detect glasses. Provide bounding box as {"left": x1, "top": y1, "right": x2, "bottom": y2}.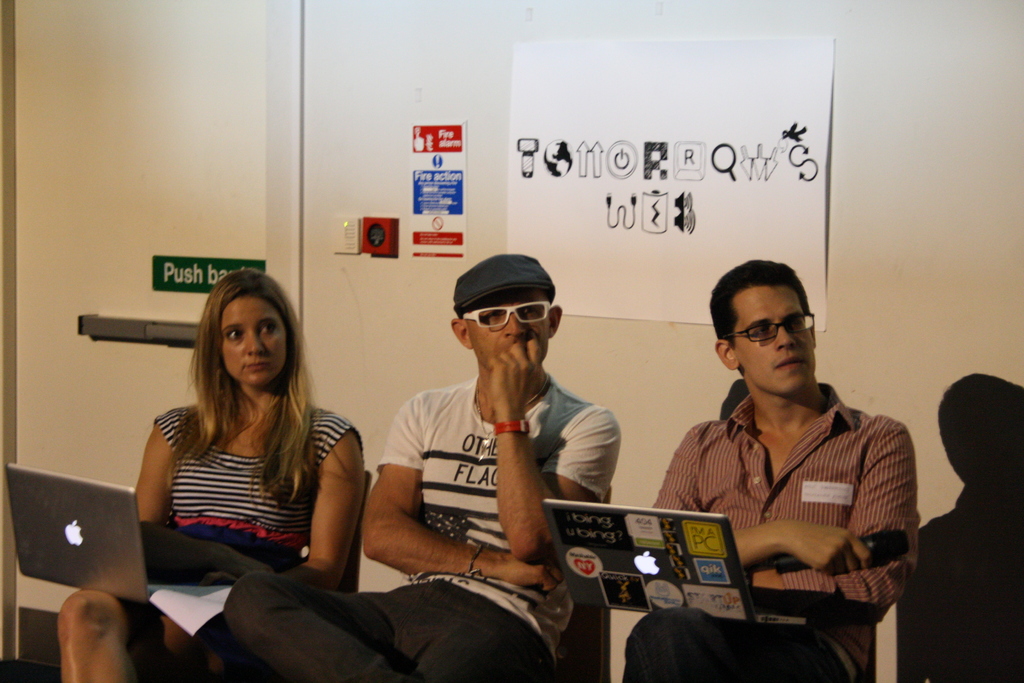
{"left": 451, "top": 292, "right": 562, "bottom": 333}.
